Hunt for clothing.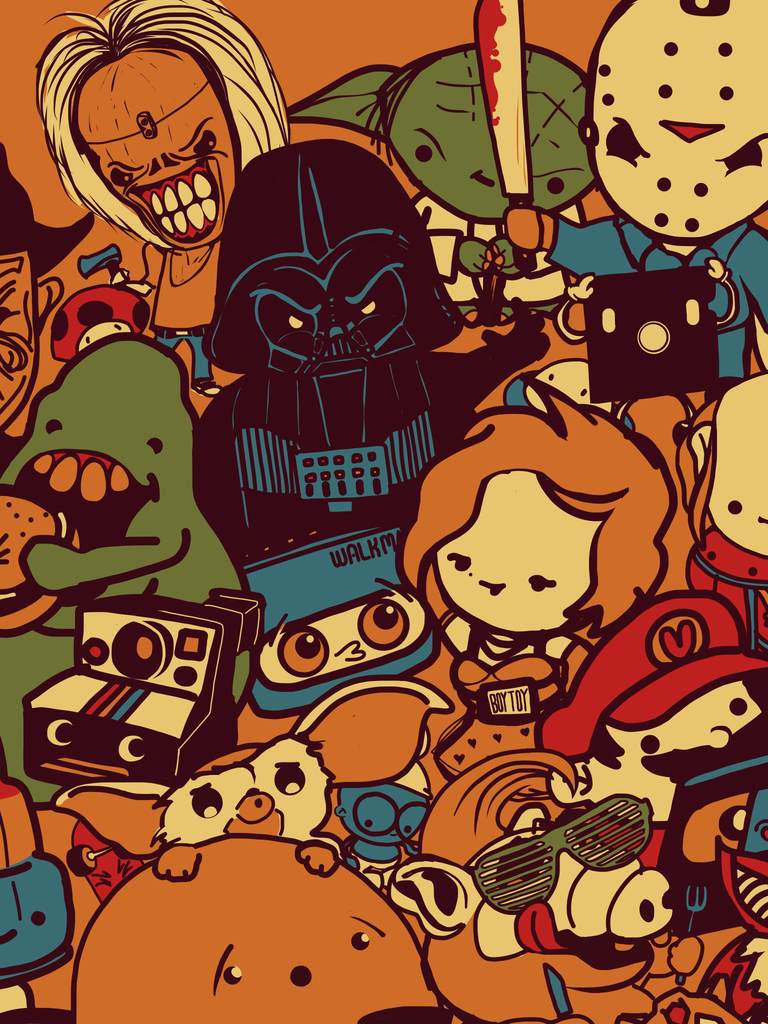
Hunted down at detection(435, 641, 568, 781).
